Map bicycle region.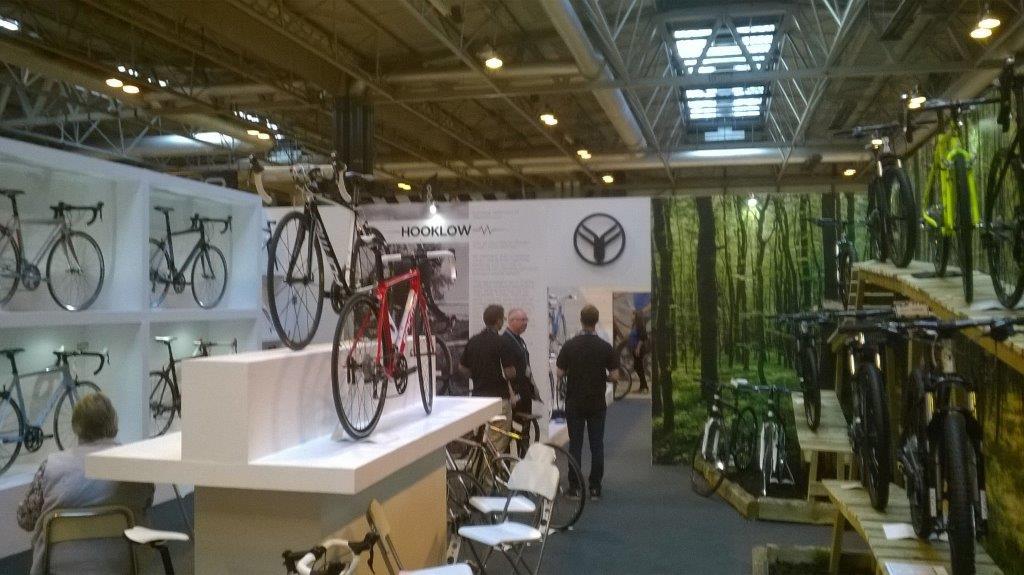
Mapped to <region>833, 123, 914, 275</region>.
